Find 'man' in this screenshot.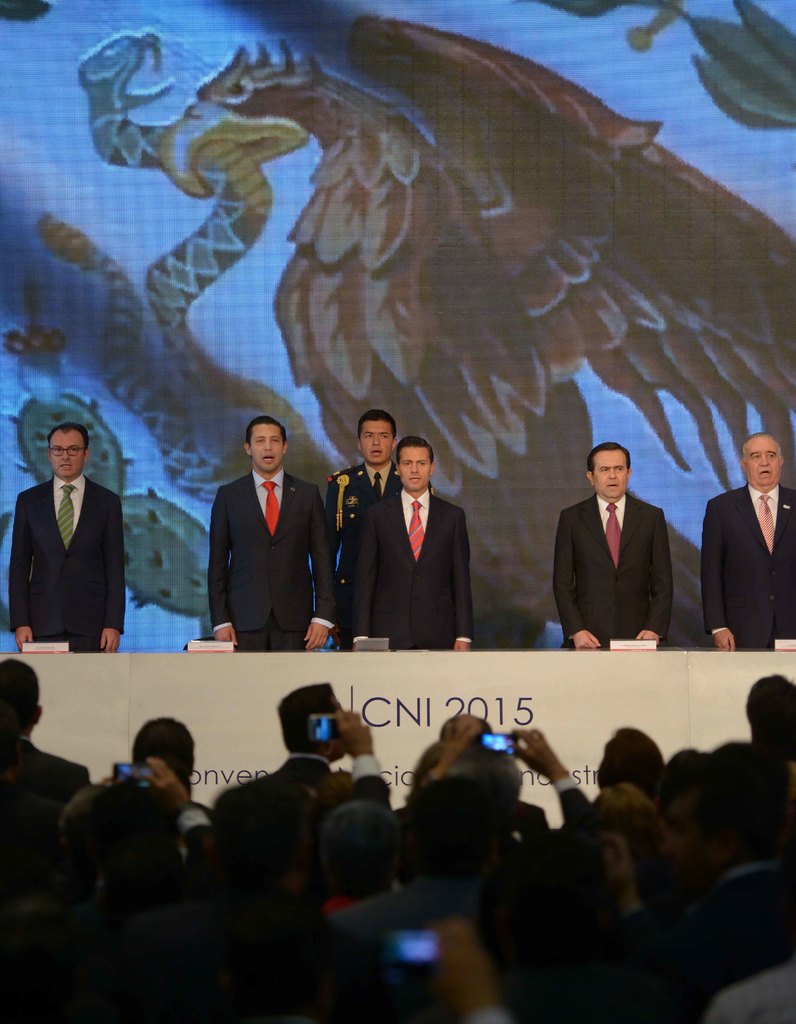
The bounding box for 'man' is bbox=(704, 435, 795, 650).
